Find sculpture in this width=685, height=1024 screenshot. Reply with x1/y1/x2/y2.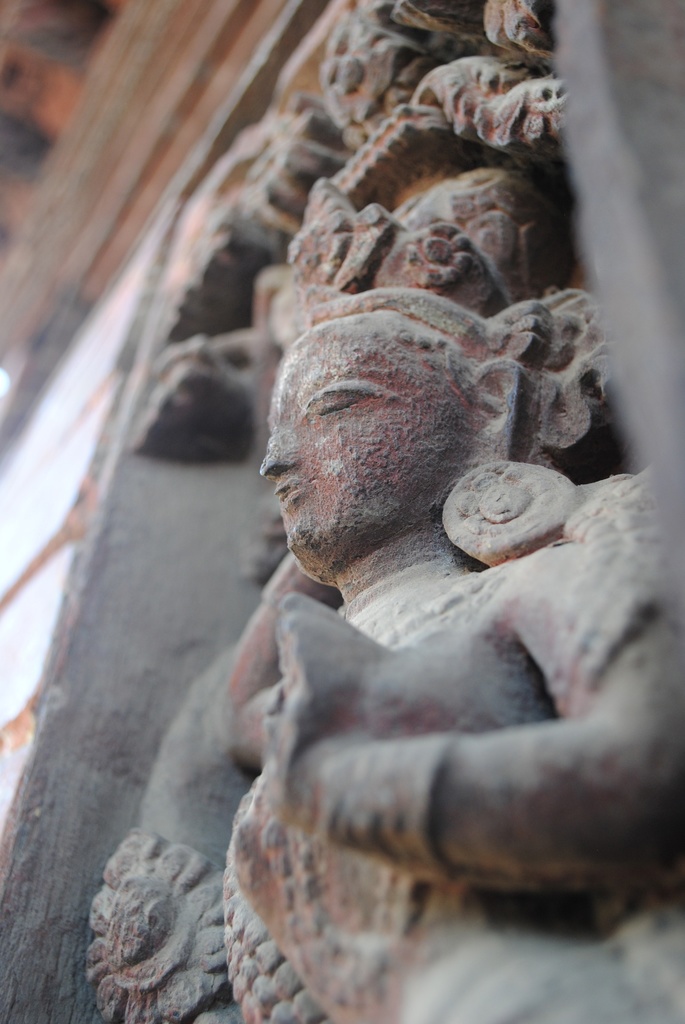
144/141/684/1012.
